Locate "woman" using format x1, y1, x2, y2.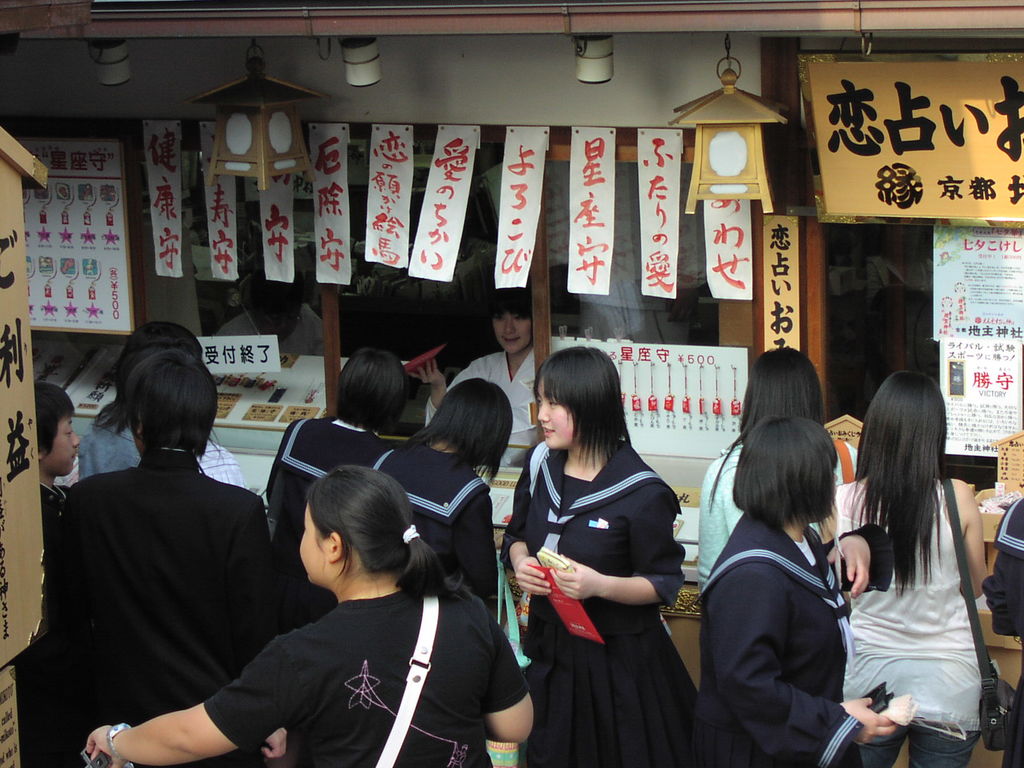
257, 347, 412, 630.
